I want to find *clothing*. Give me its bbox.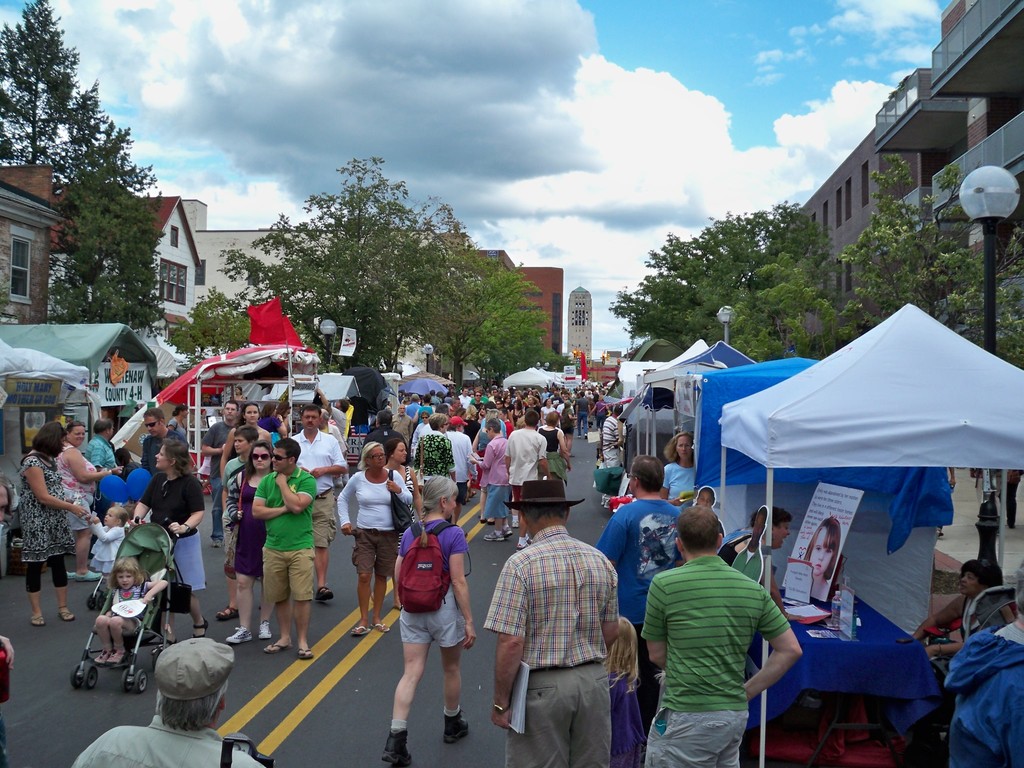
331 408 352 445.
